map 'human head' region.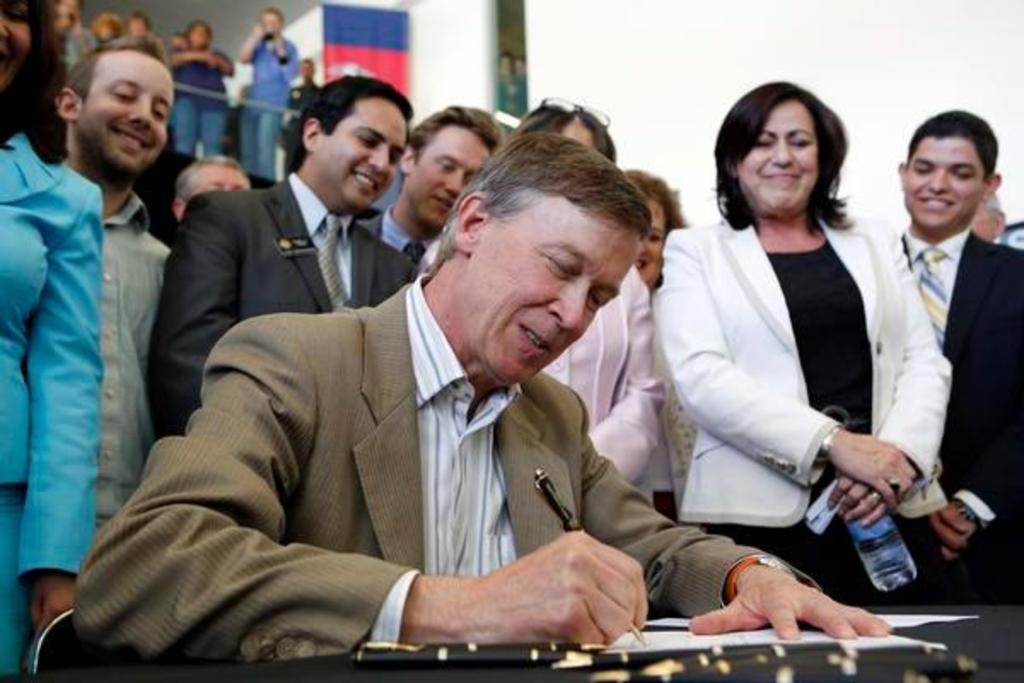
Mapped to select_region(973, 191, 1009, 239).
